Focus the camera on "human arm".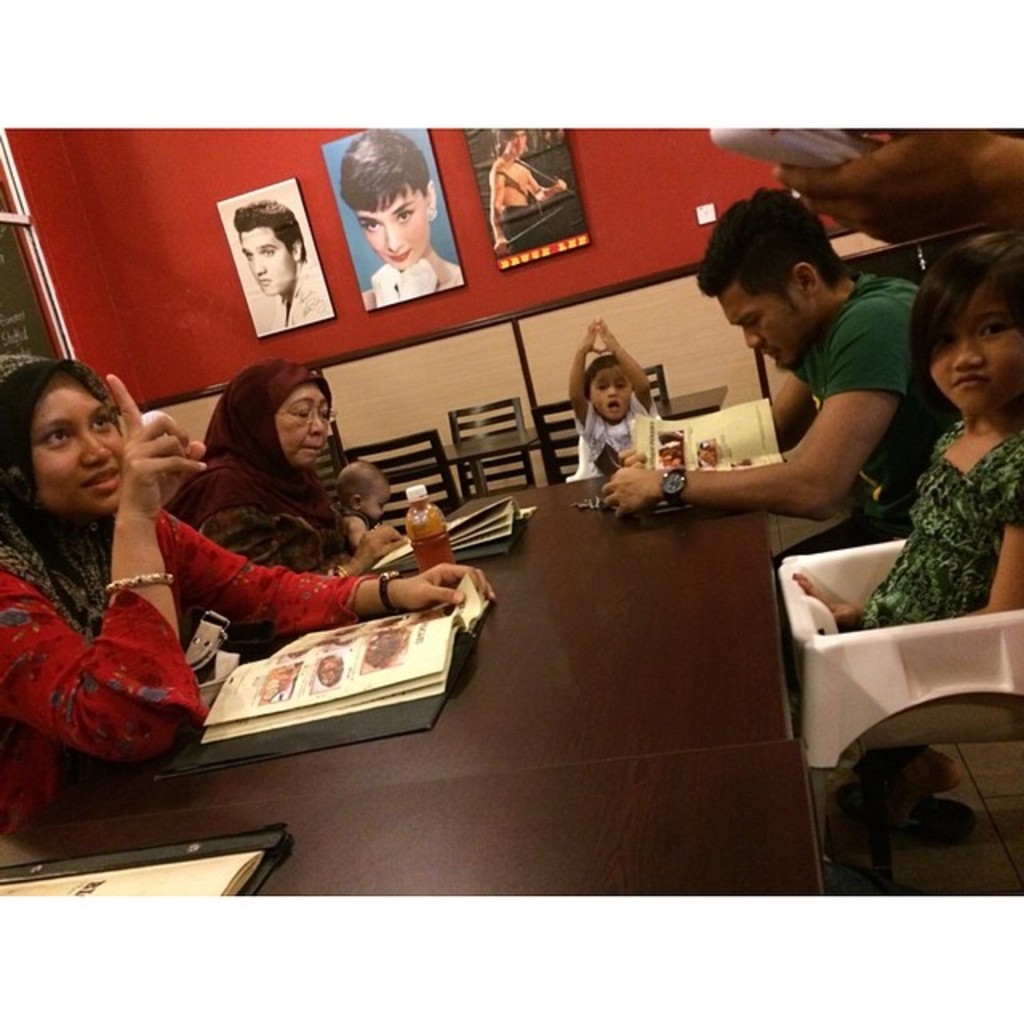
Focus region: l=797, t=562, r=864, b=626.
